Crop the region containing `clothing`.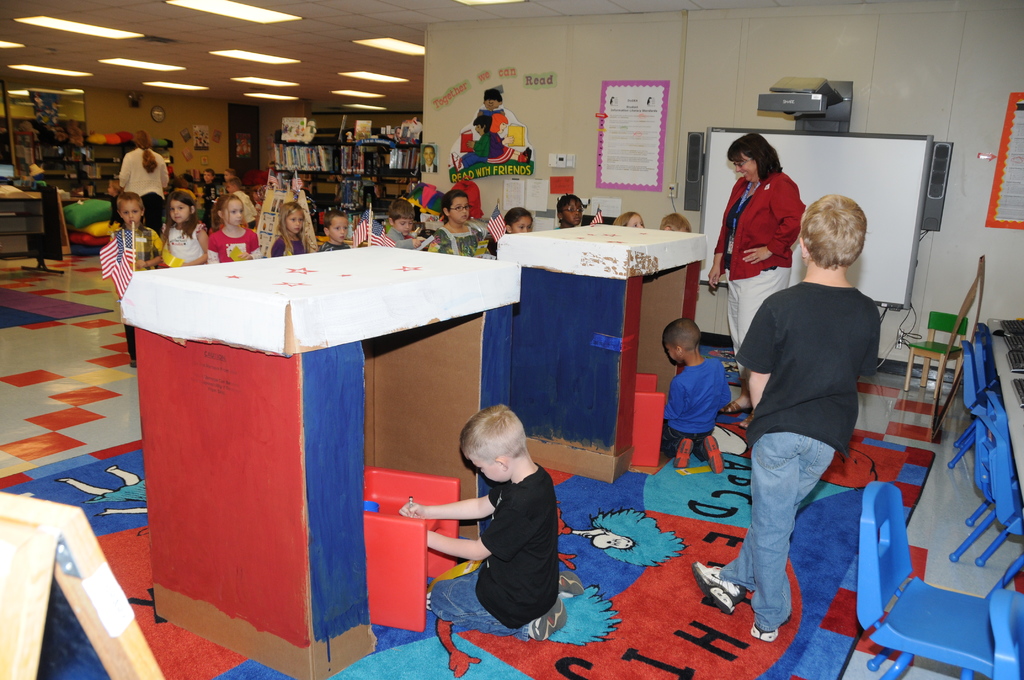
Crop region: 664, 355, 729, 445.
